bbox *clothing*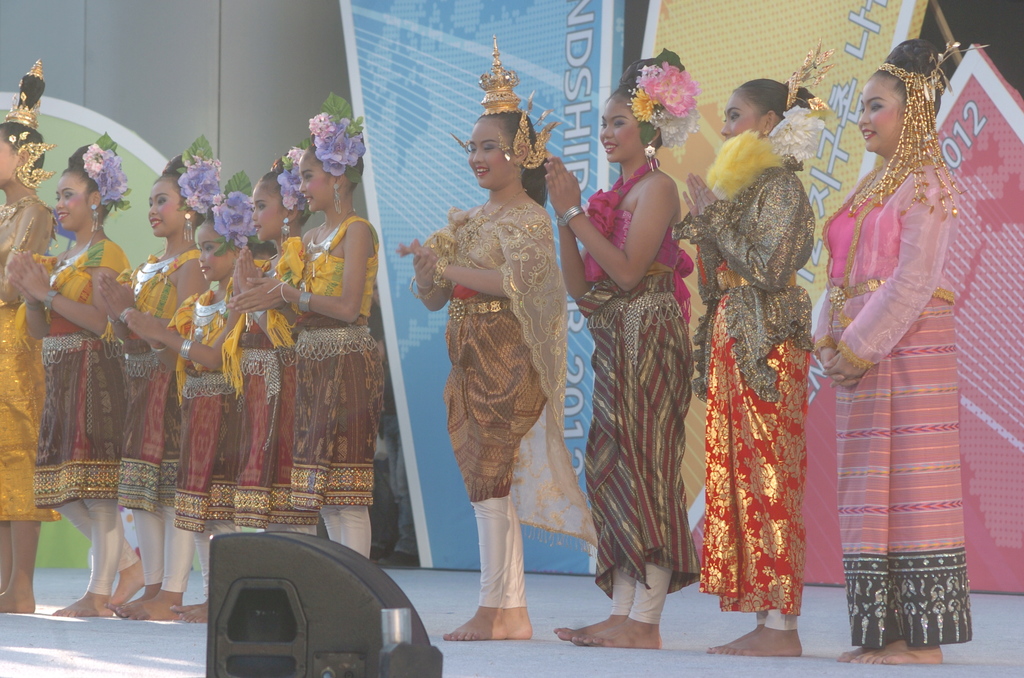
locate(820, 147, 978, 643)
